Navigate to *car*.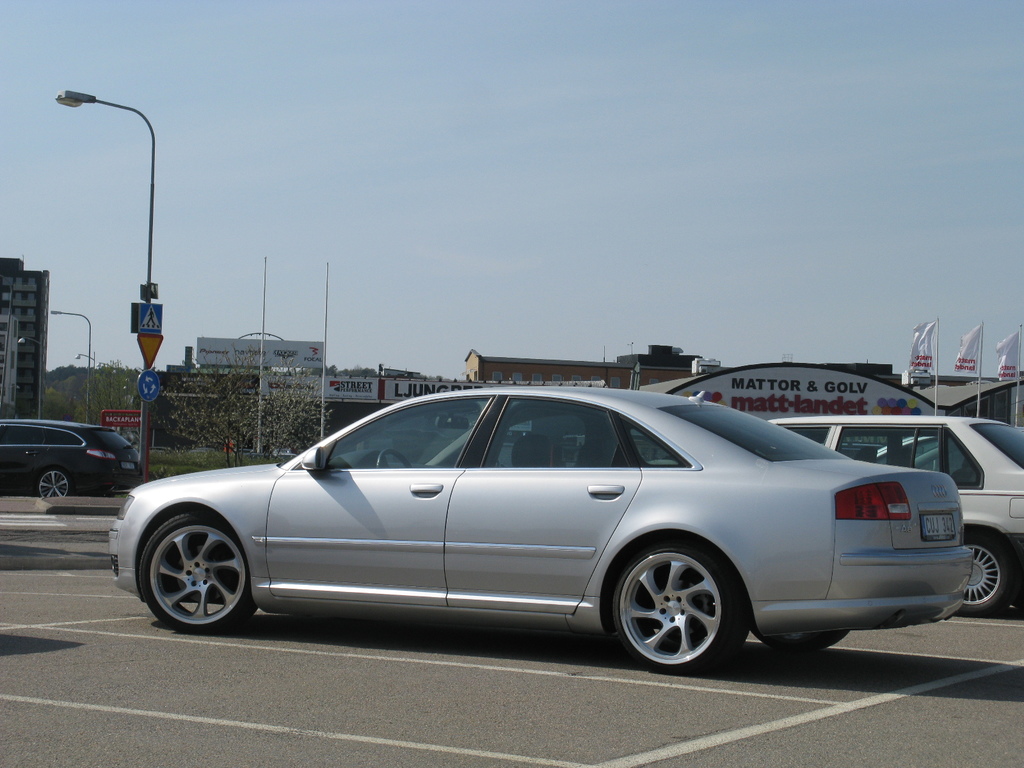
Navigation target: x1=0, y1=420, x2=143, y2=498.
